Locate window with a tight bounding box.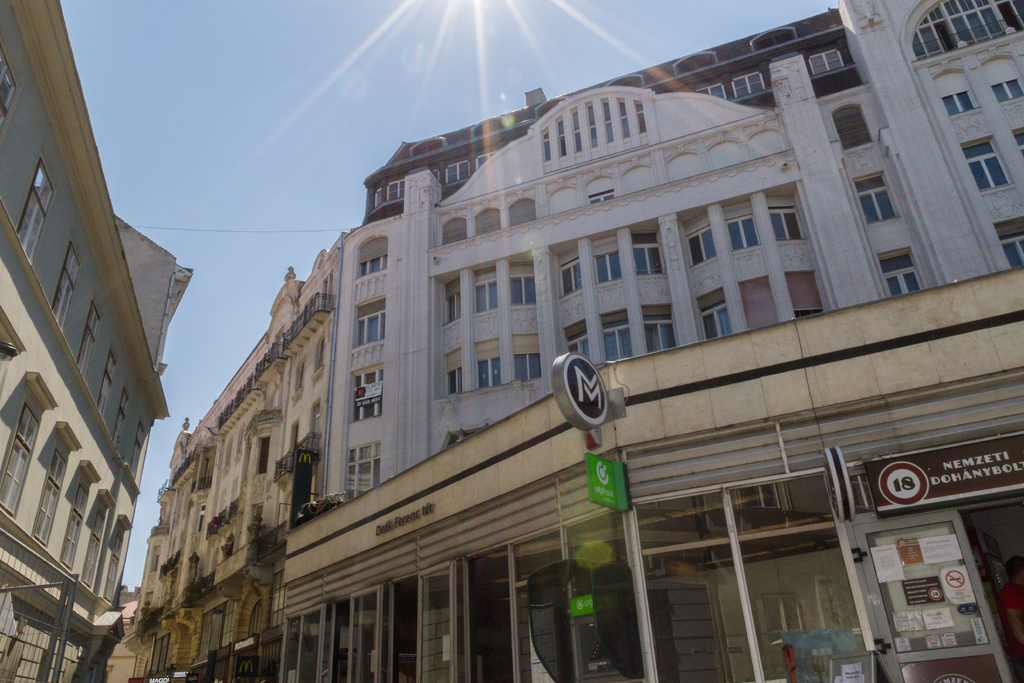
box(312, 338, 324, 378).
